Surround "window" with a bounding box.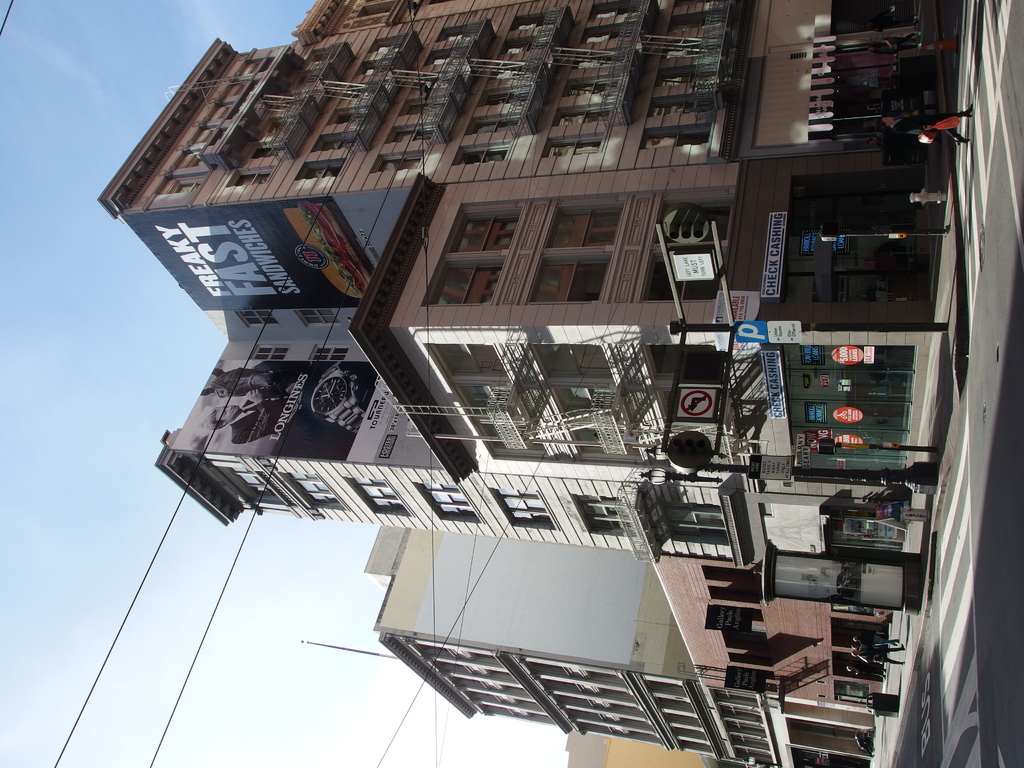
select_region(637, 124, 714, 147).
